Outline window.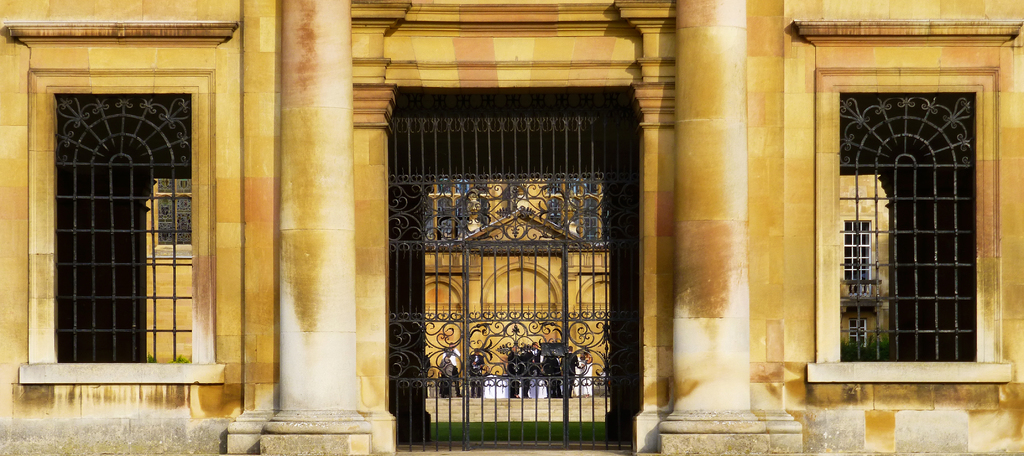
Outline: <bbox>0, 17, 234, 386</bbox>.
